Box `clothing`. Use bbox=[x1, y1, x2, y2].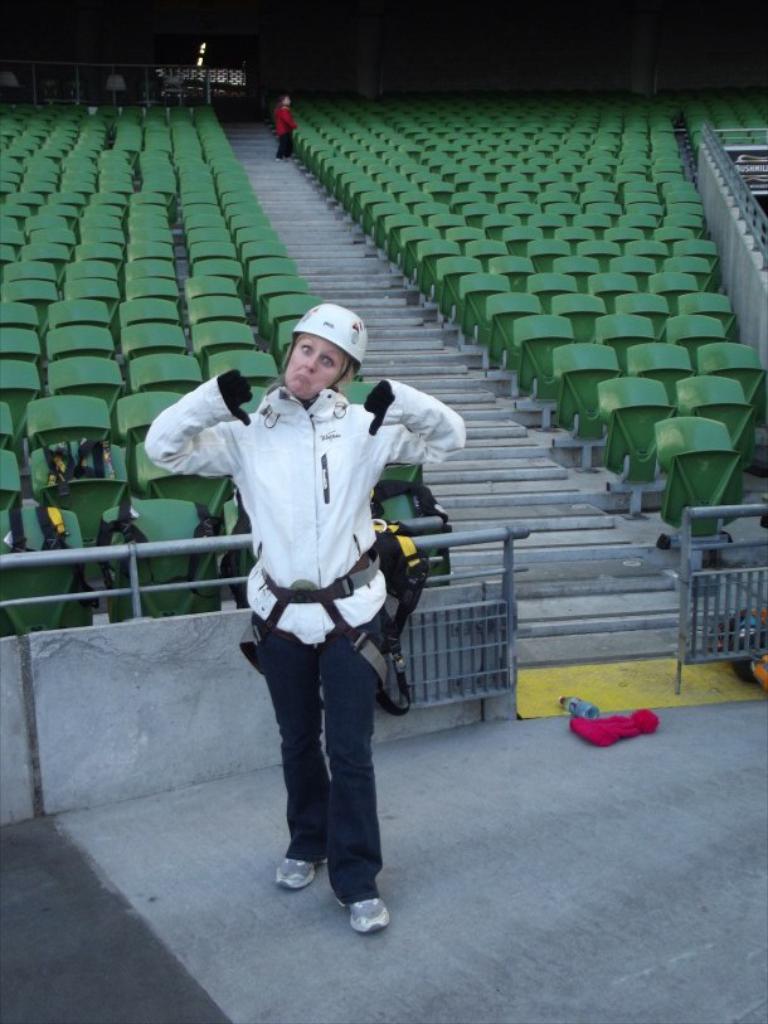
bbox=[147, 361, 465, 877].
